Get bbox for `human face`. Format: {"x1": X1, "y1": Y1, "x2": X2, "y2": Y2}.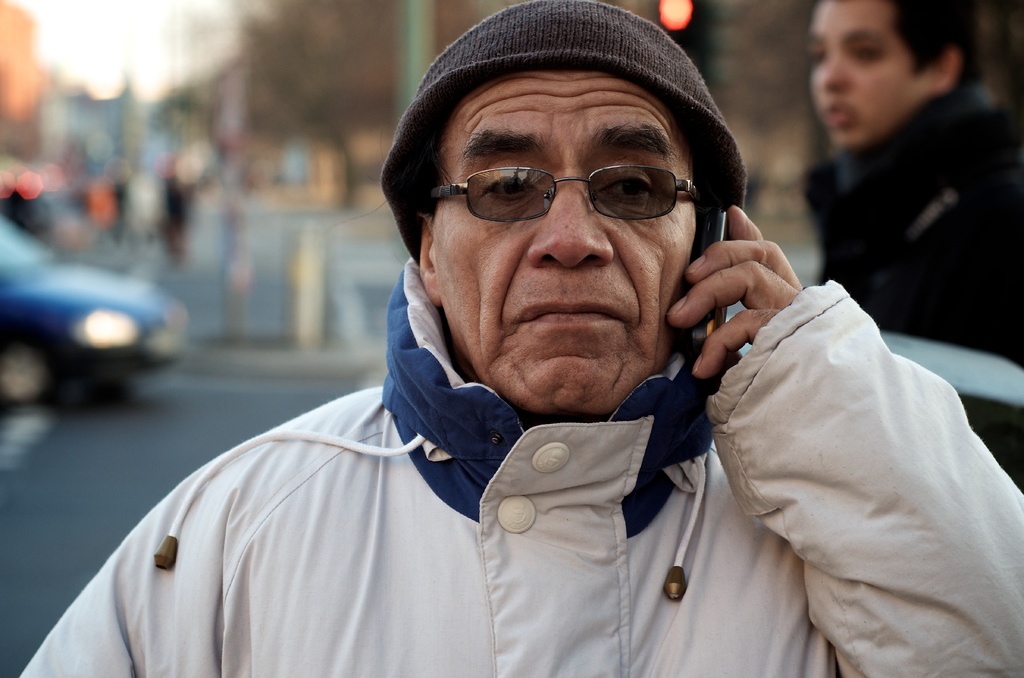
{"x1": 431, "y1": 69, "x2": 703, "y2": 419}.
